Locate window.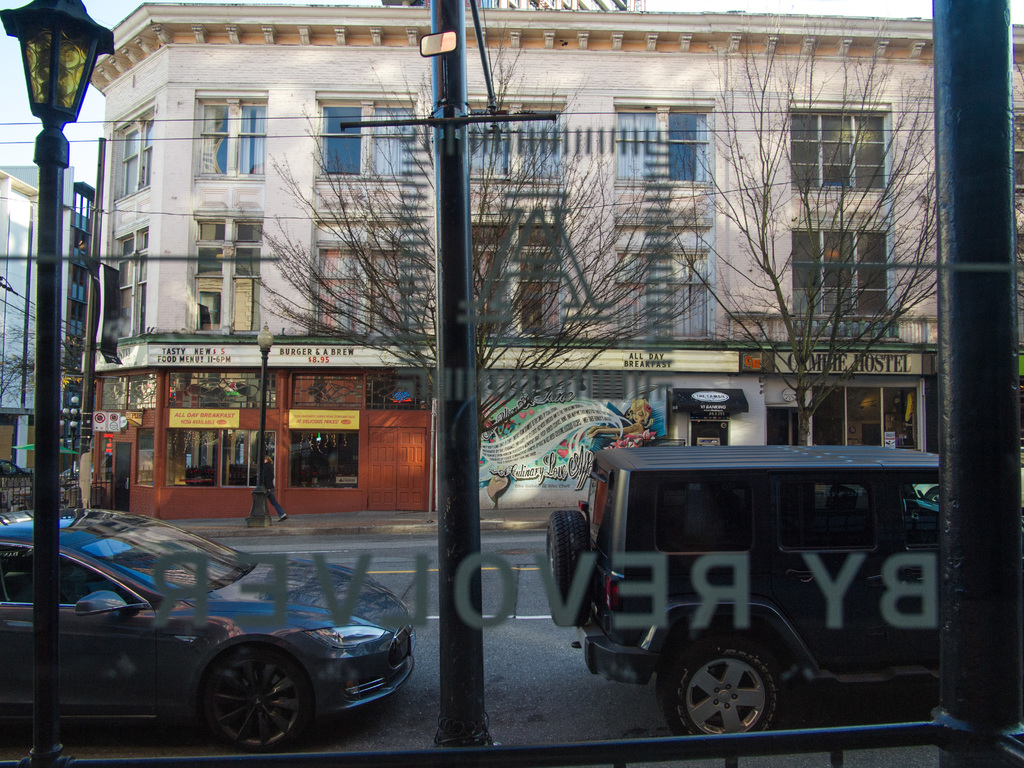
Bounding box: BBox(223, 429, 277, 488).
